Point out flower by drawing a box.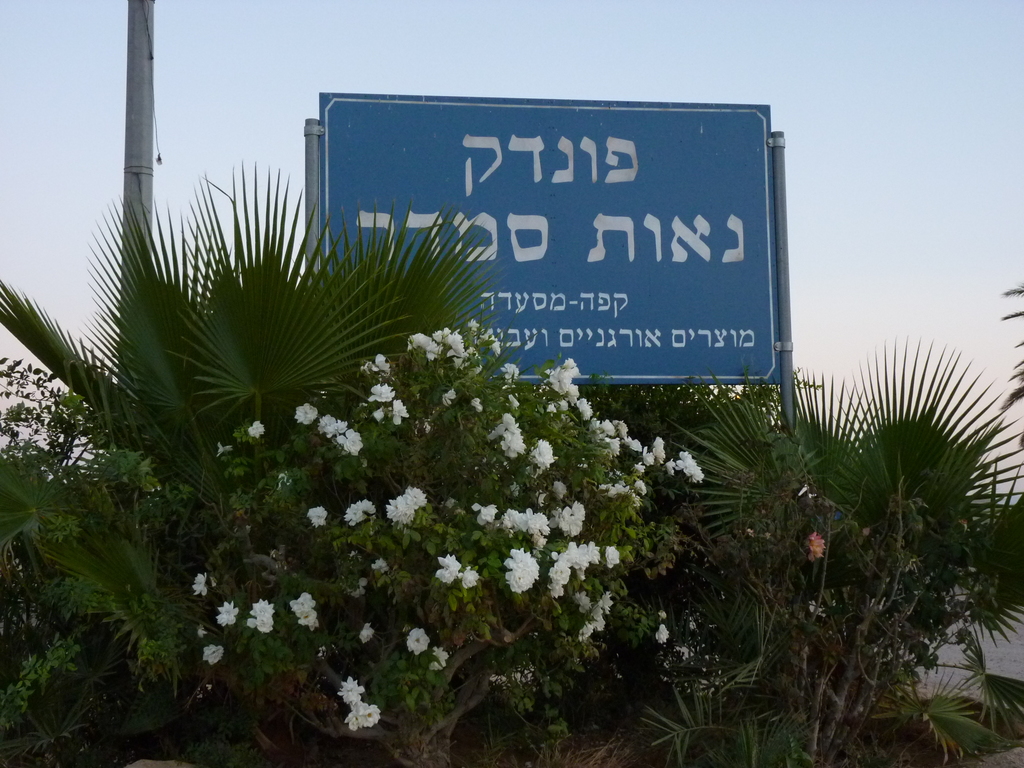
{"left": 370, "top": 556, "right": 391, "bottom": 576}.
